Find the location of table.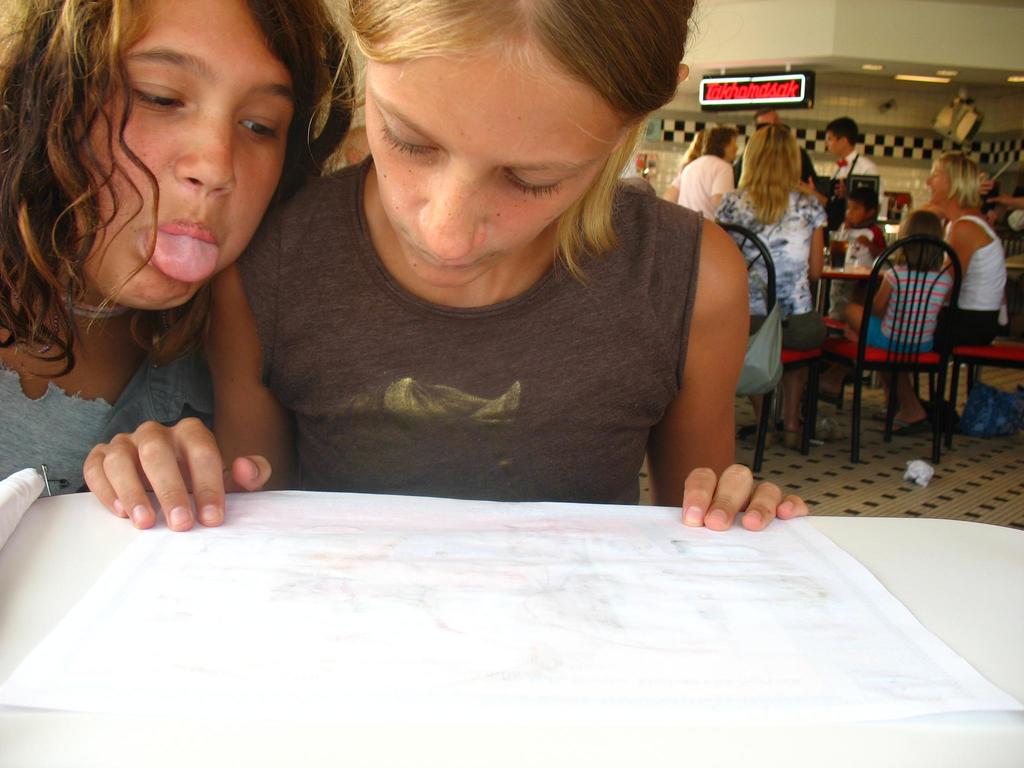
Location: left=816, top=257, right=879, bottom=333.
